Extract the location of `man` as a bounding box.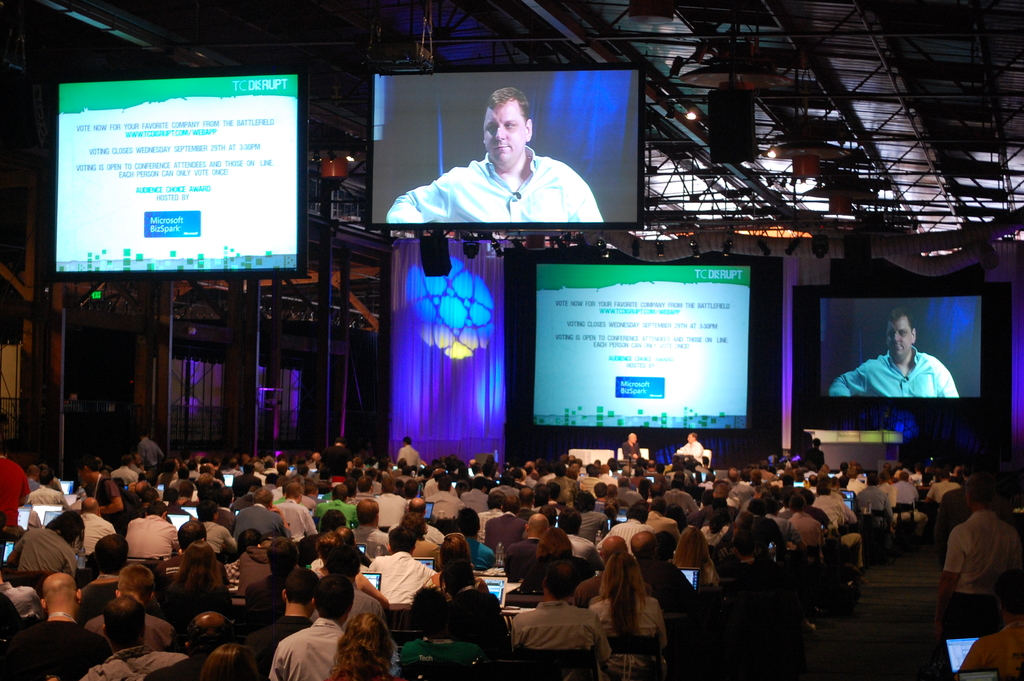
<box>566,536,648,619</box>.
